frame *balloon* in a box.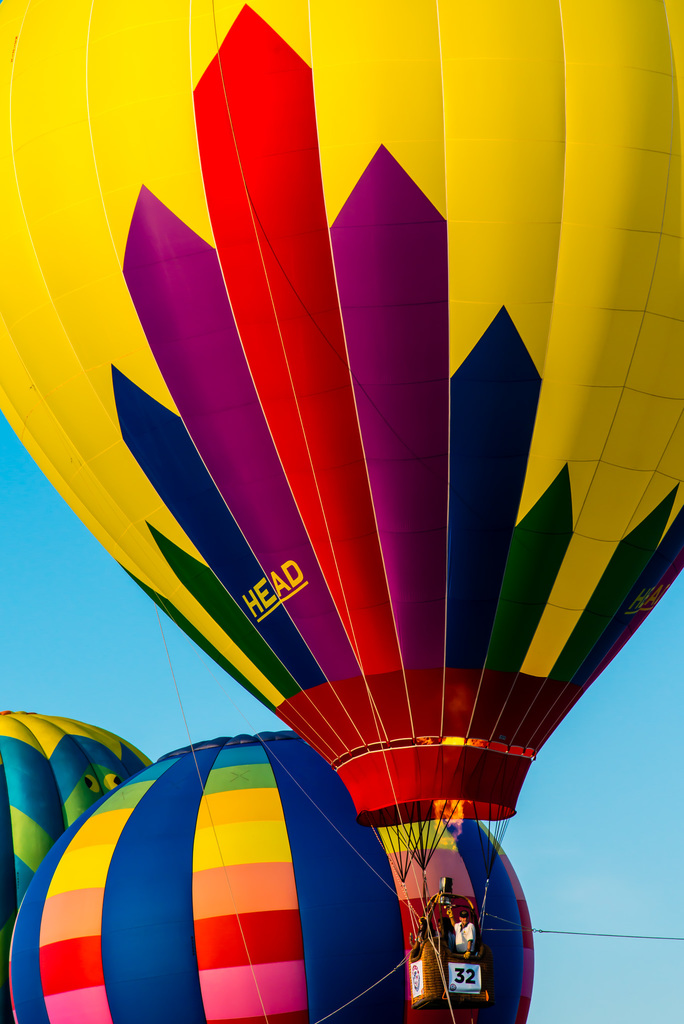
Rect(0, 0, 683, 827).
